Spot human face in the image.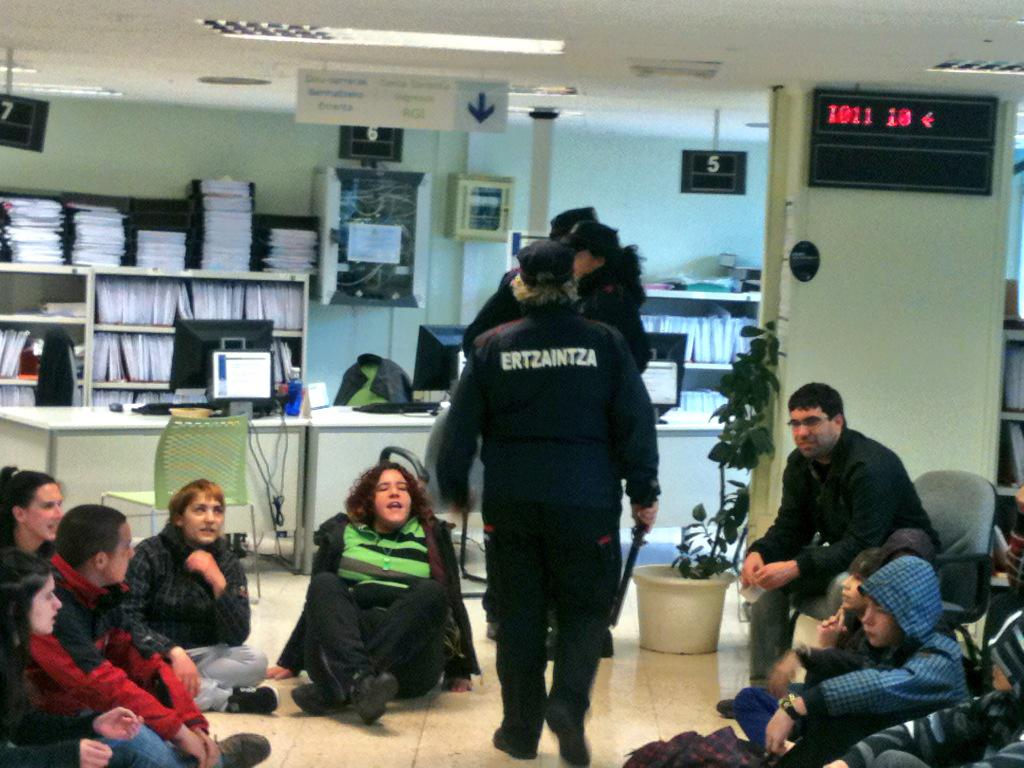
human face found at [left=186, top=498, right=225, bottom=548].
